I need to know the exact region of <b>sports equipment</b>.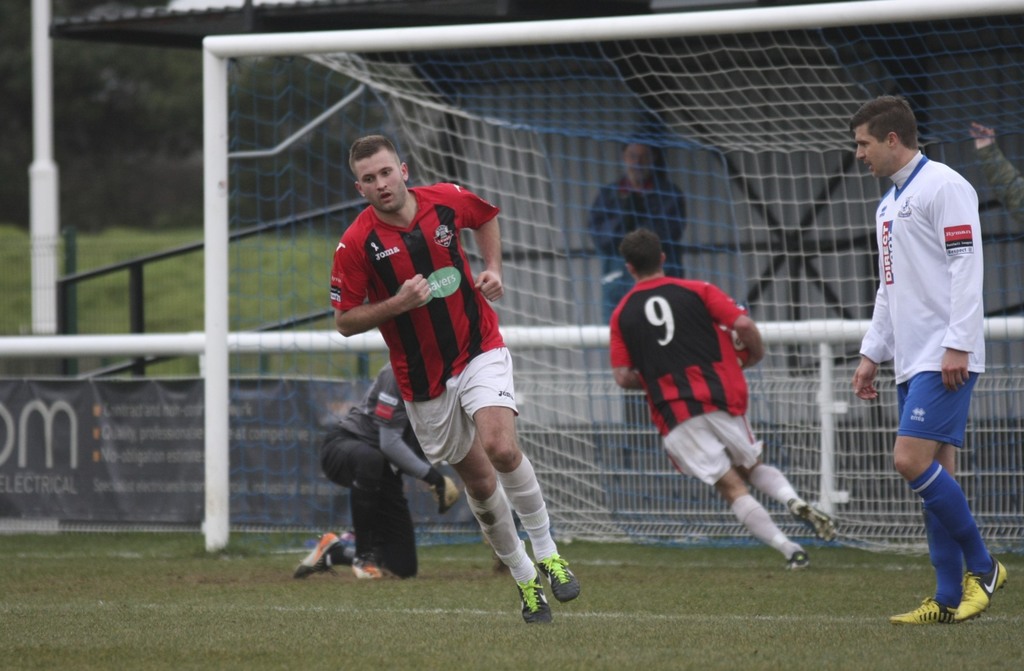
Region: {"left": 203, "top": 0, "right": 1023, "bottom": 558}.
